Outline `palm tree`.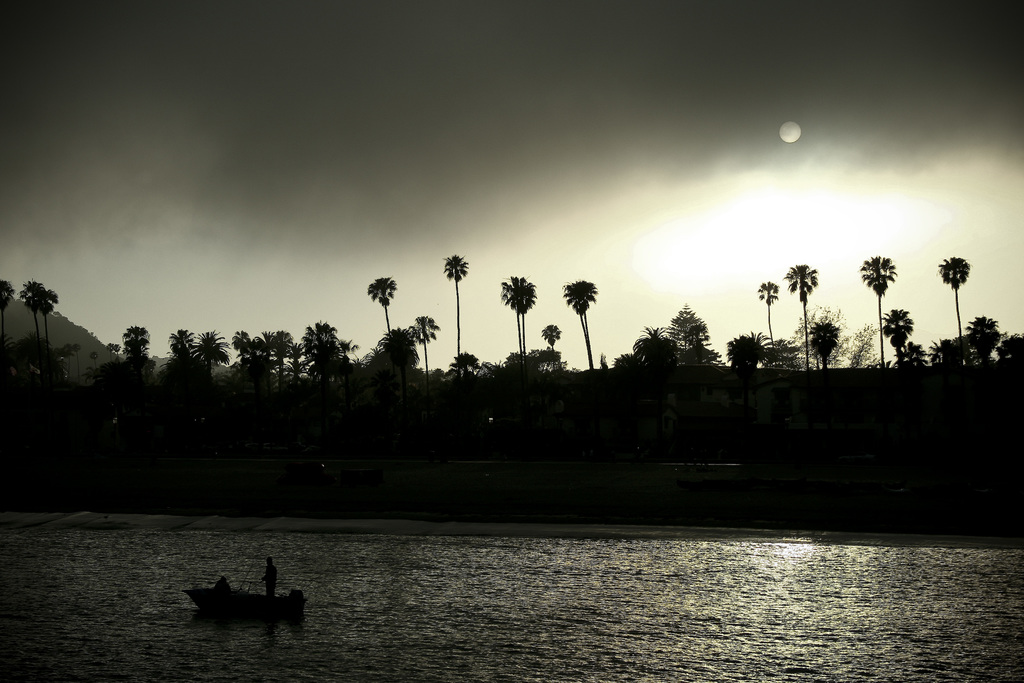
Outline: bbox(863, 256, 901, 367).
